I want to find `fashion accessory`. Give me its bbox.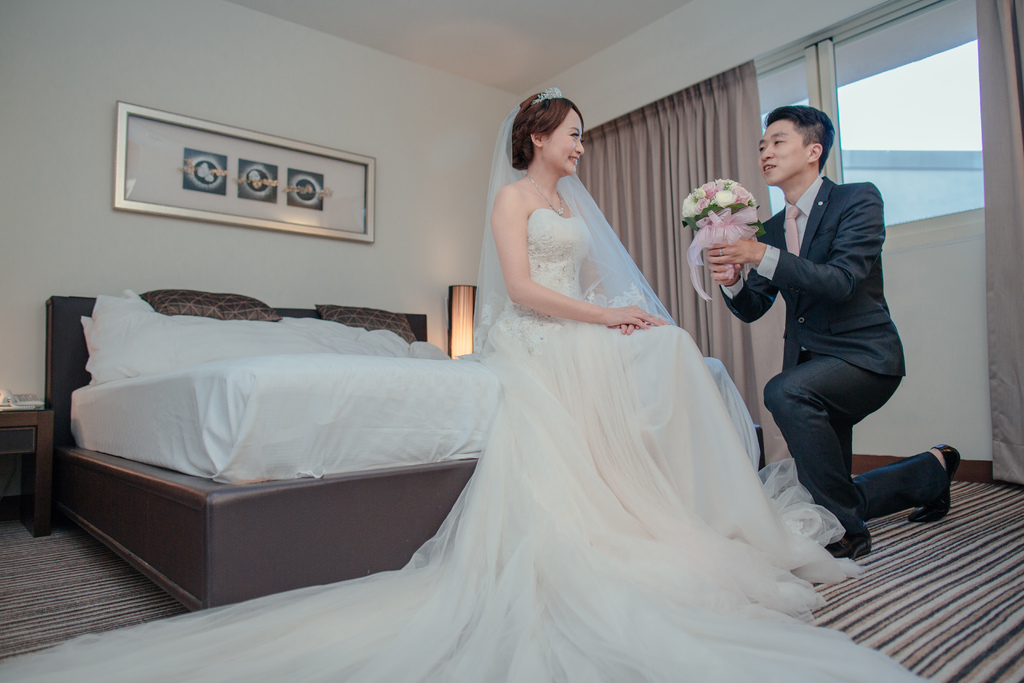
(left=716, top=248, right=726, bottom=258).
